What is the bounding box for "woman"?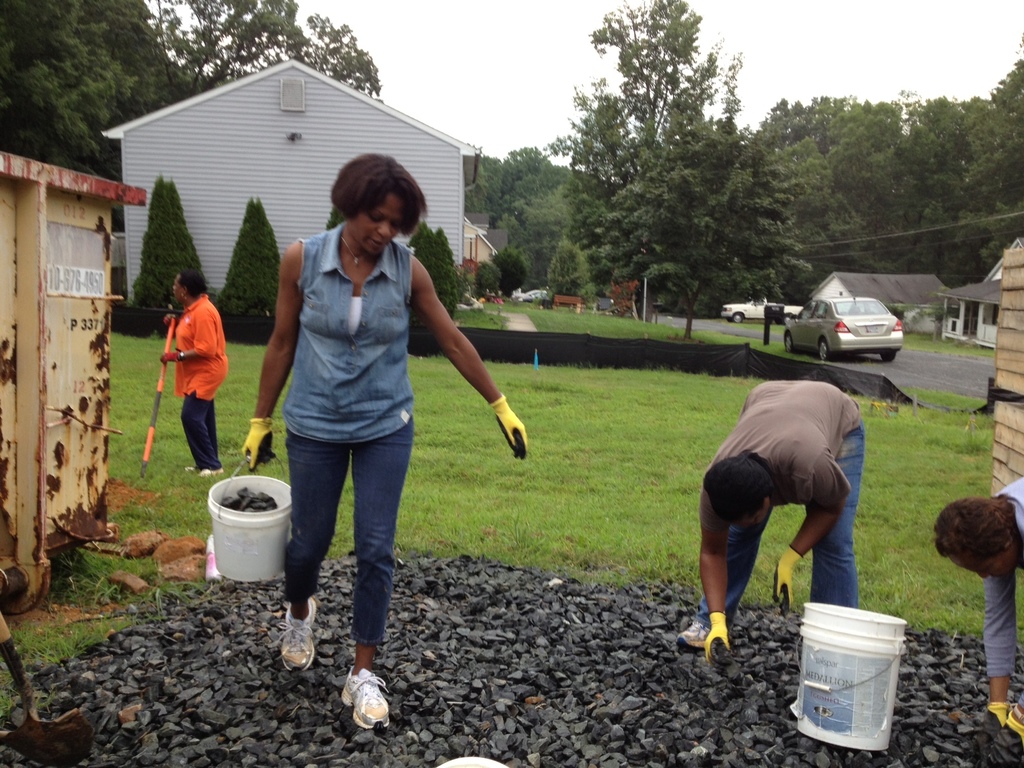
[678, 383, 870, 675].
